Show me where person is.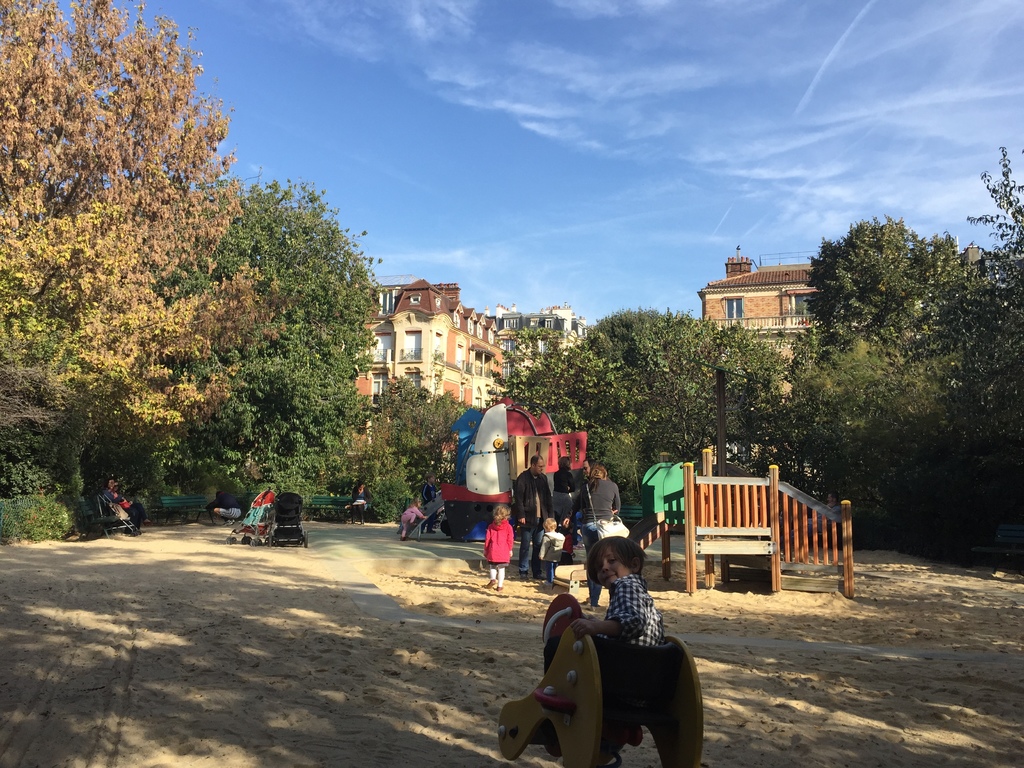
person is at {"left": 419, "top": 474, "right": 439, "bottom": 532}.
